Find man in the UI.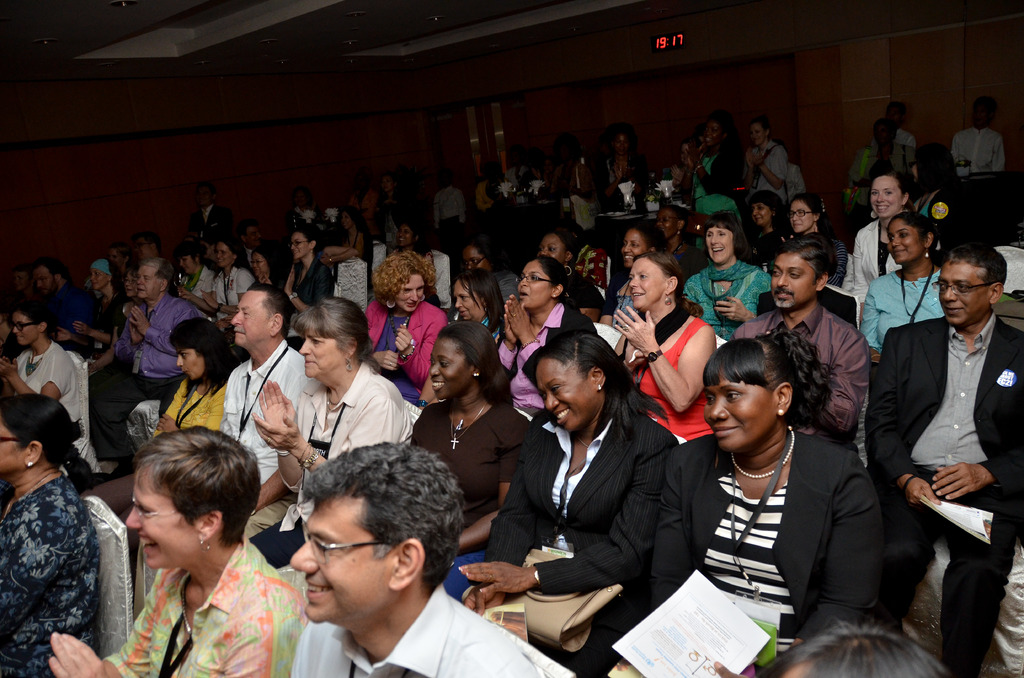
UI element at (731, 239, 871, 447).
